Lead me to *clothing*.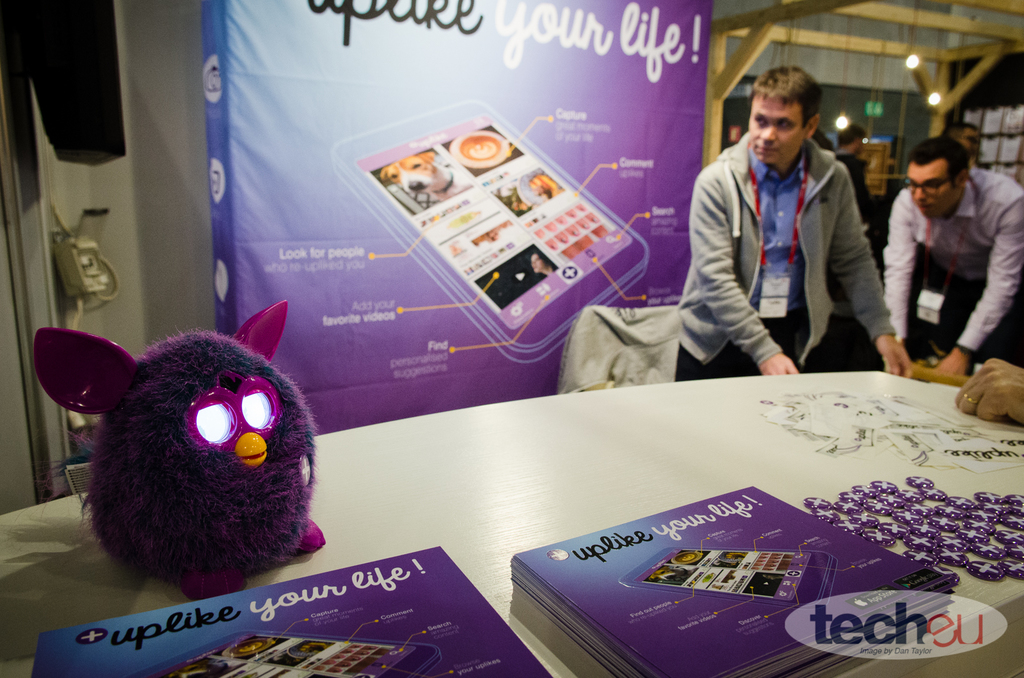
Lead to <region>836, 154, 870, 230</region>.
